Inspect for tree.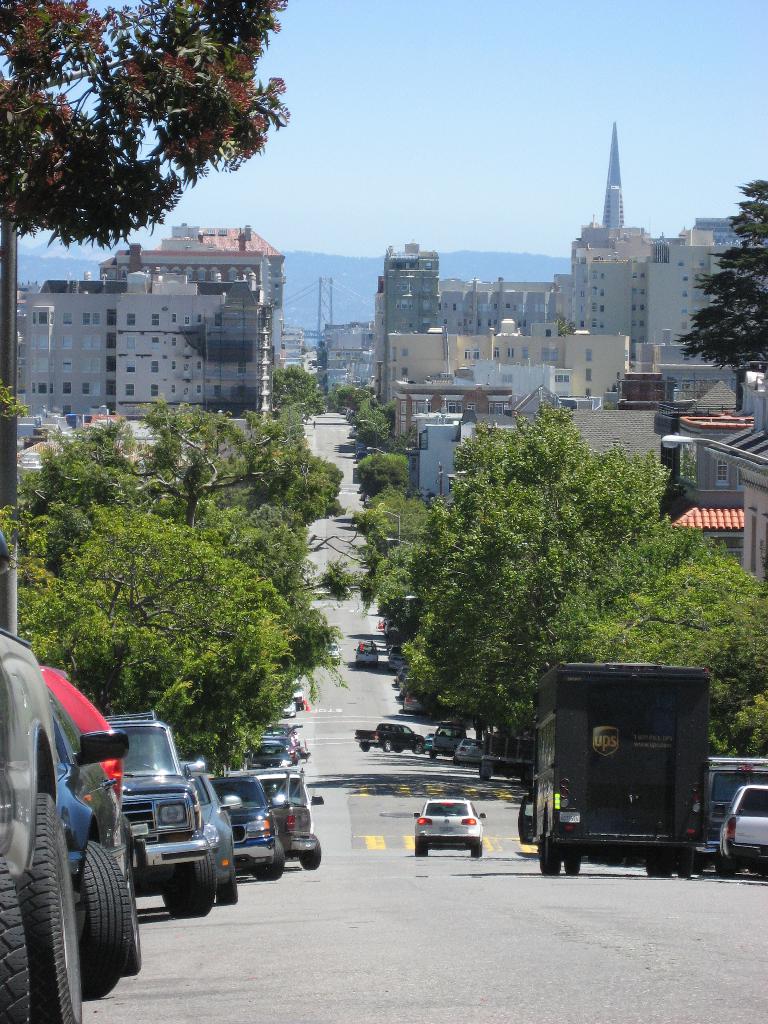
Inspection: l=677, t=160, r=767, b=397.
